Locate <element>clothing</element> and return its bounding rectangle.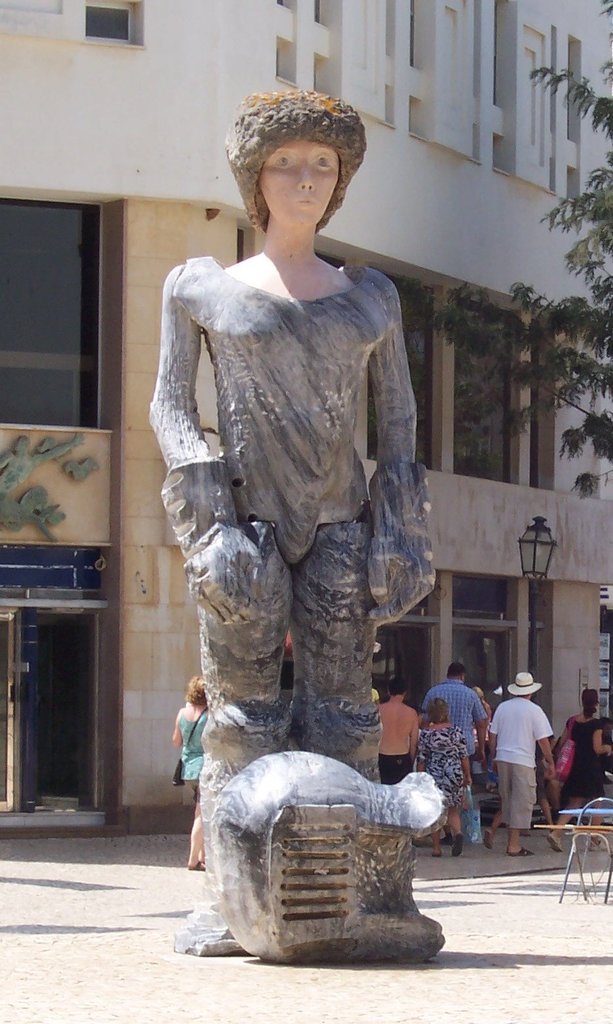
(left=172, top=707, right=212, bottom=806).
